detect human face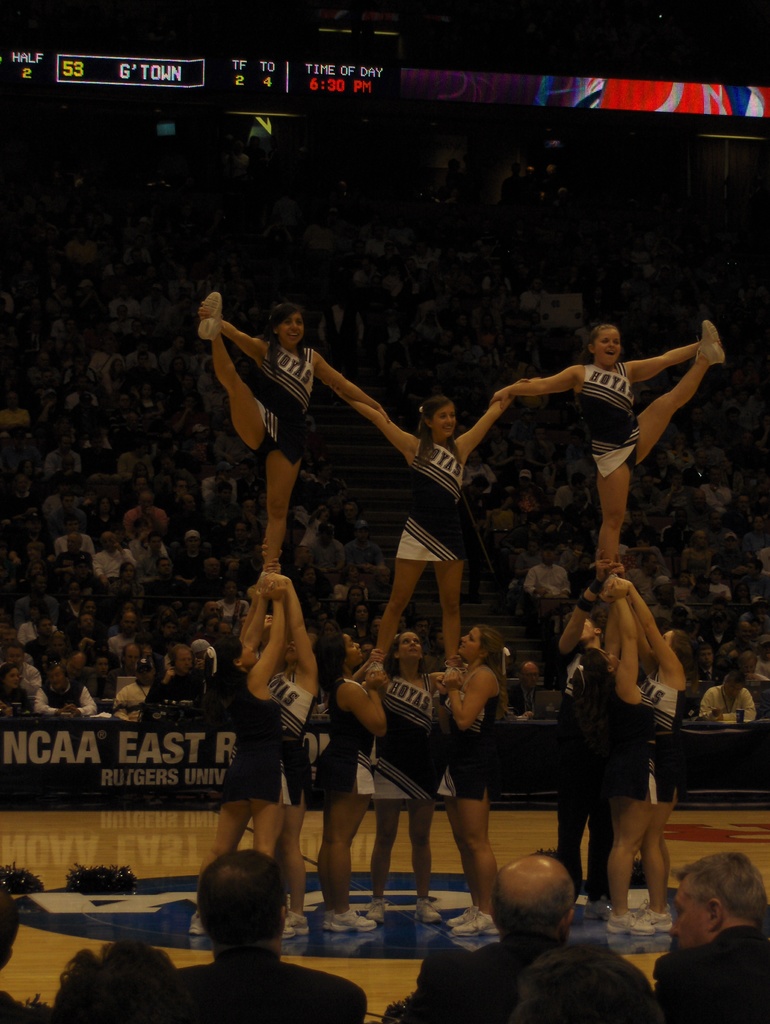
crop(394, 623, 427, 665)
